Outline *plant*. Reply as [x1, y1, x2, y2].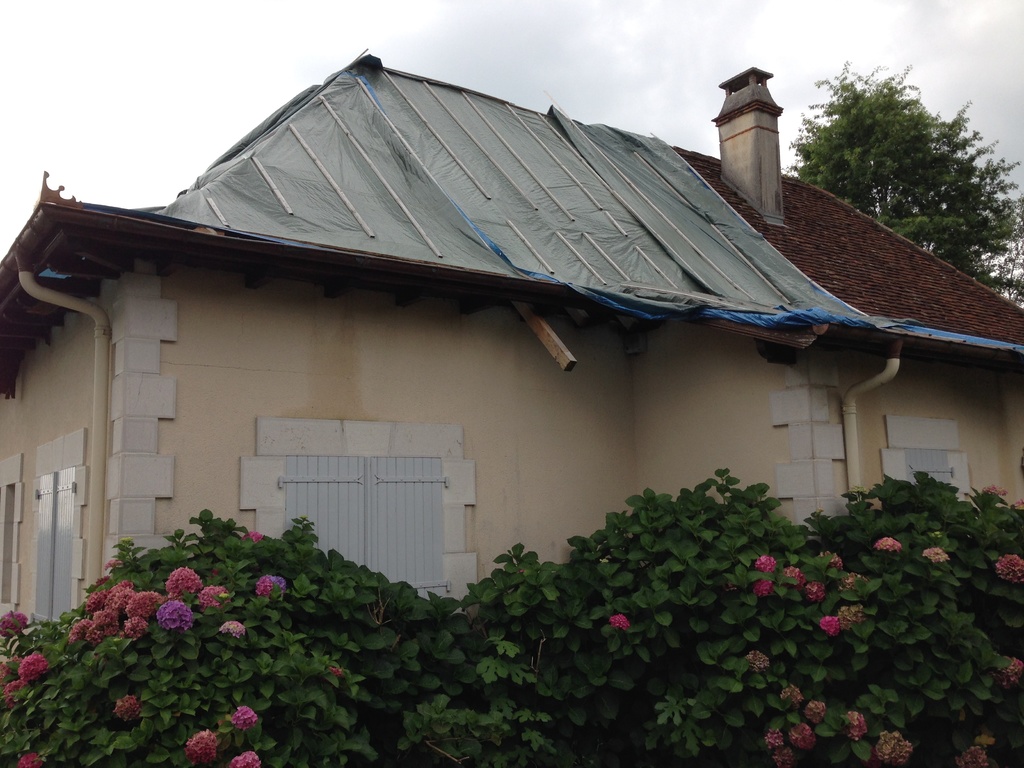
[0, 466, 1023, 767].
